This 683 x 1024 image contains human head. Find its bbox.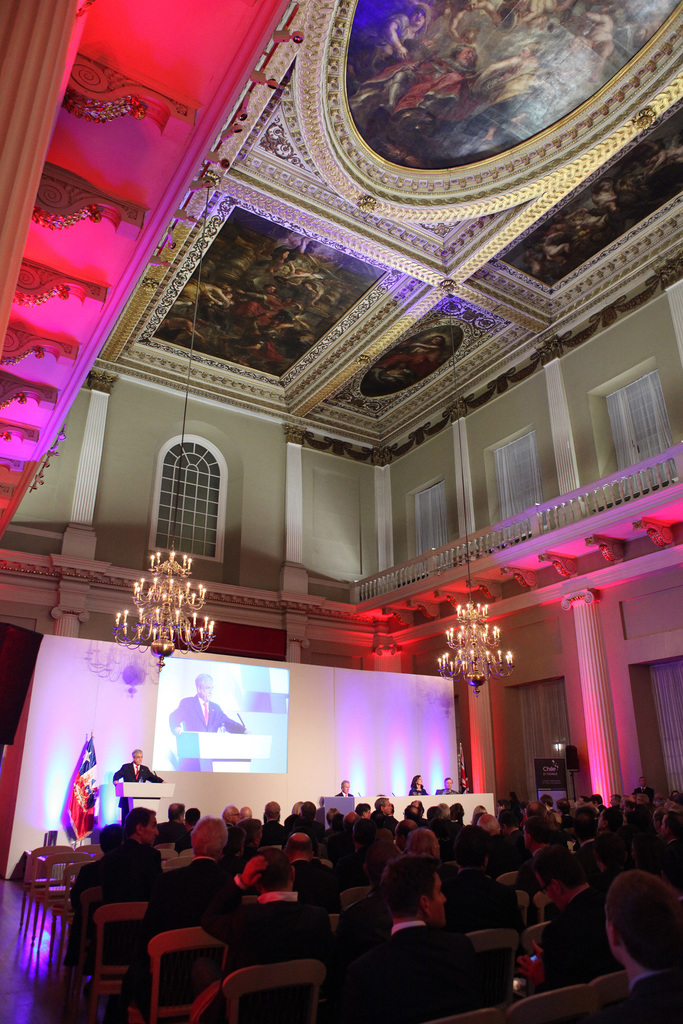
Rect(193, 673, 215, 705).
